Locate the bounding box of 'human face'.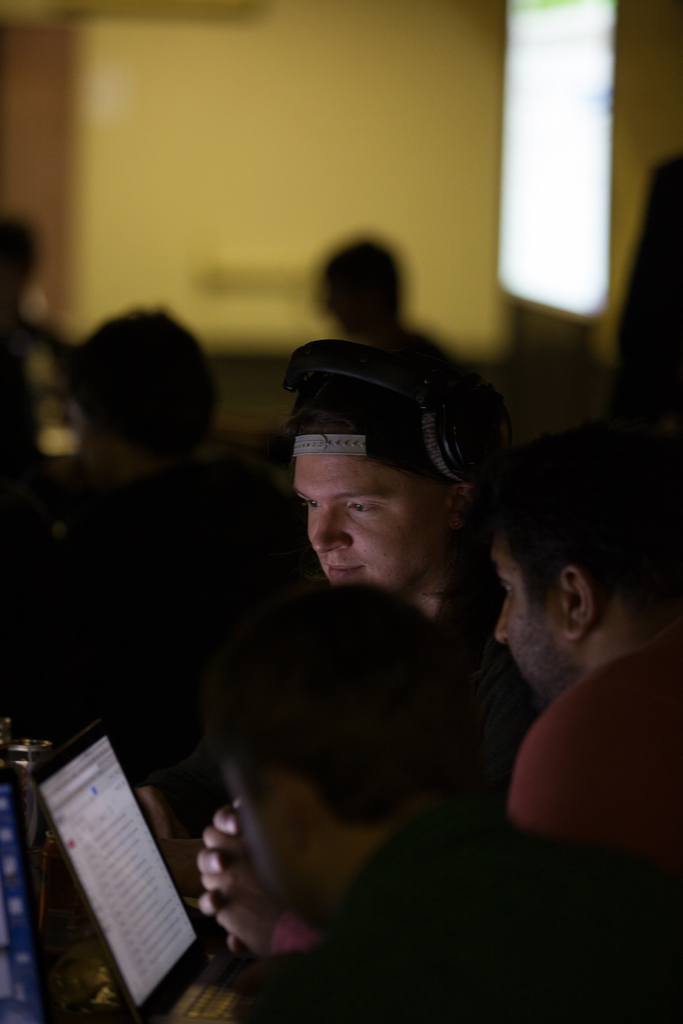
Bounding box: 283,415,484,604.
